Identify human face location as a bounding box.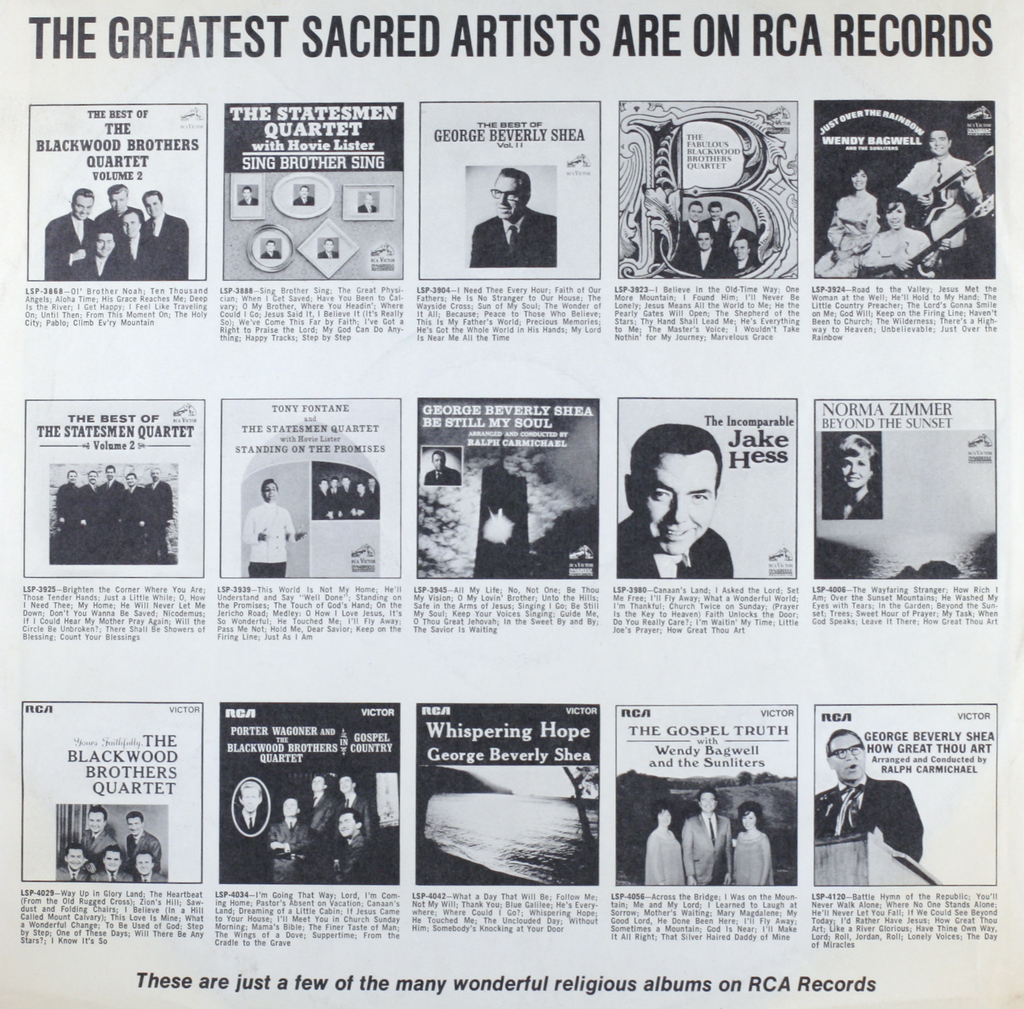
bbox(658, 811, 672, 826).
